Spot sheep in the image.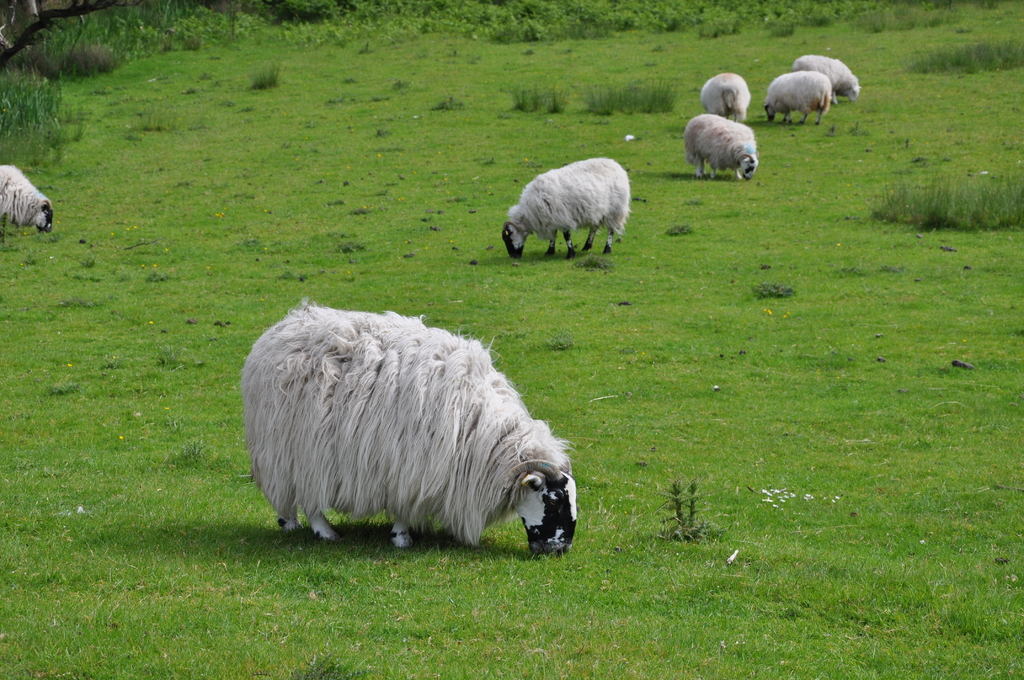
sheep found at left=764, top=72, right=831, bottom=124.
